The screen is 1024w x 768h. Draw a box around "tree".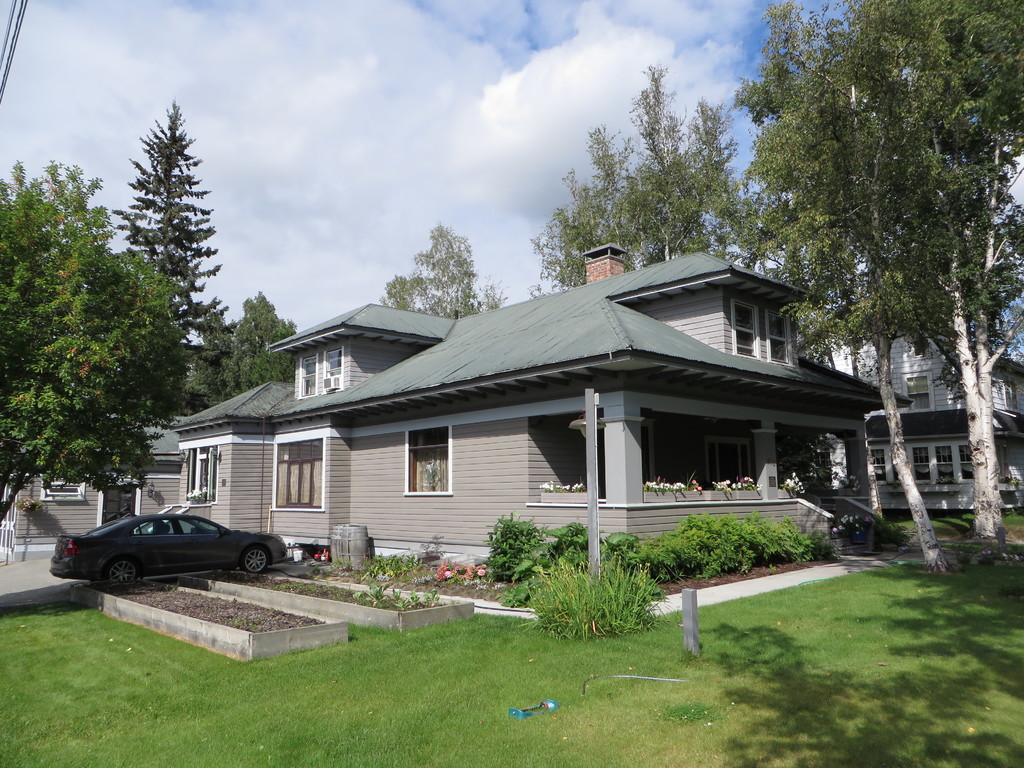
(left=0, top=156, right=191, bottom=532).
